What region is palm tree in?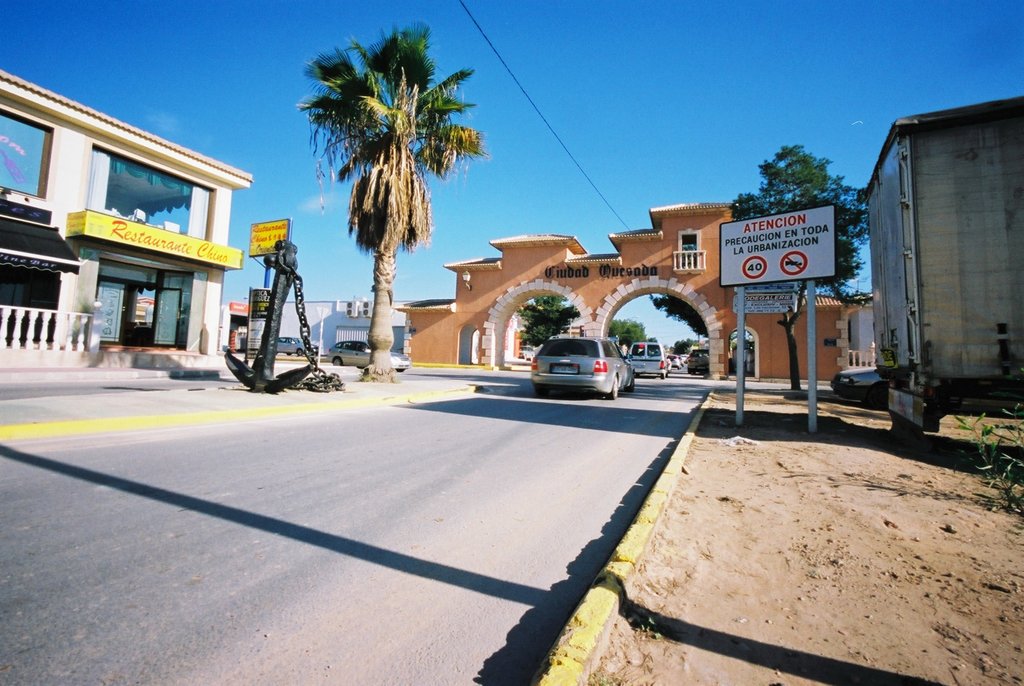
301:13:486:408.
